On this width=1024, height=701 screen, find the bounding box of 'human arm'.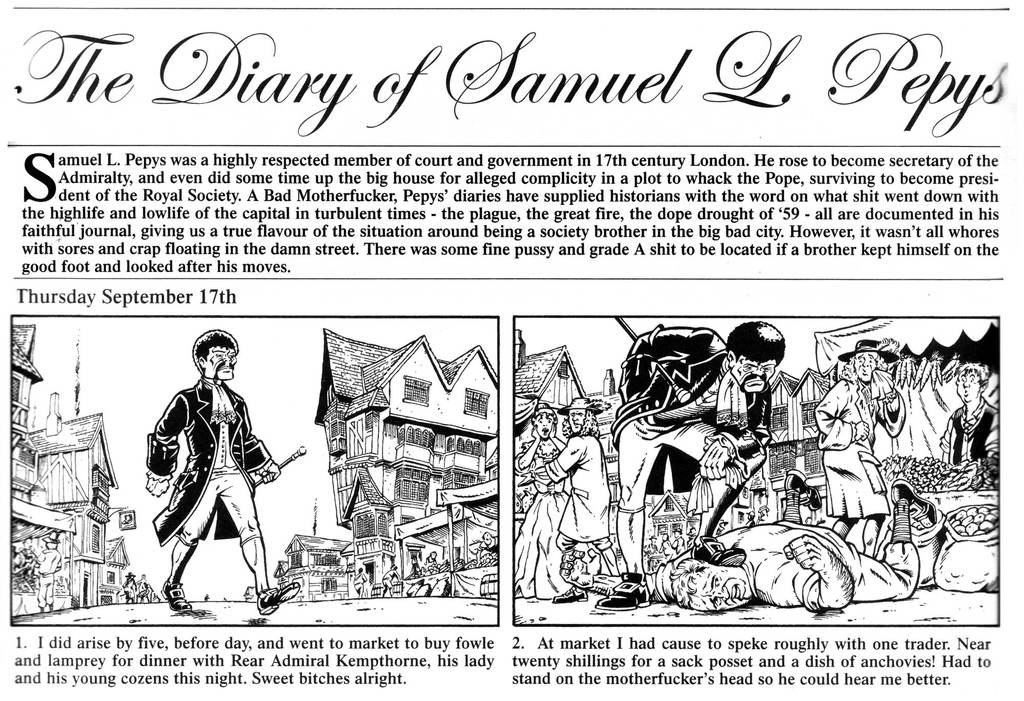
Bounding box: 696,381,772,476.
